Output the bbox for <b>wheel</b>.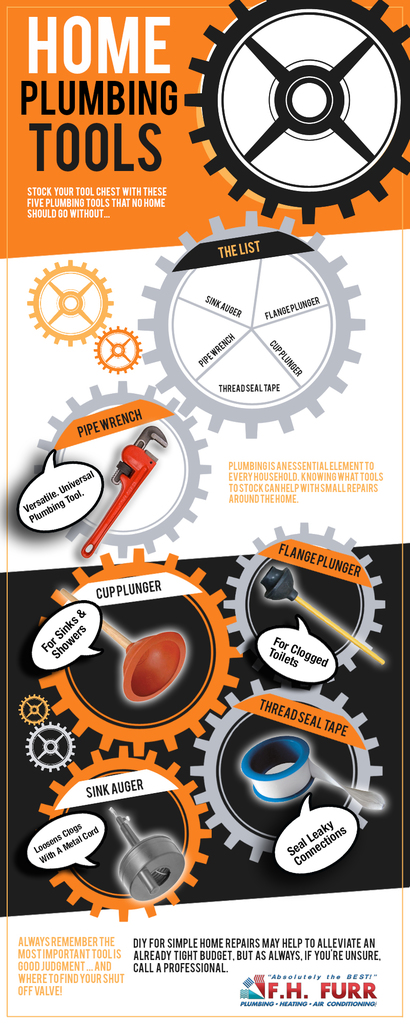
BBox(92, 324, 145, 380).
